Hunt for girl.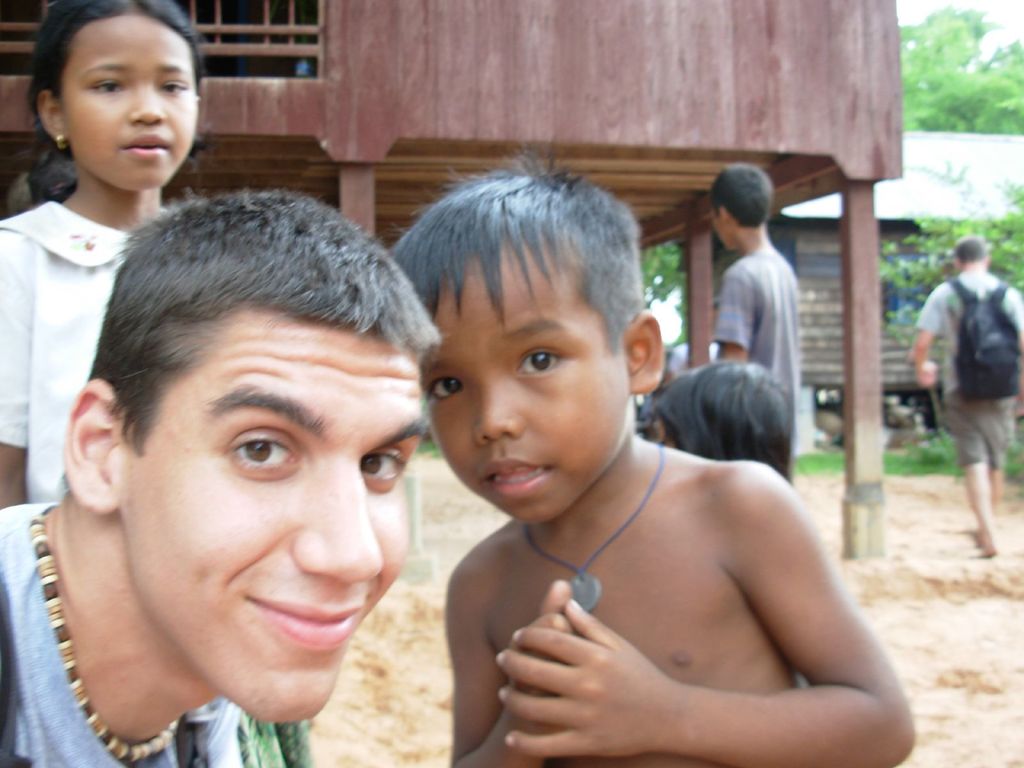
Hunted down at <bbox>0, 0, 312, 767</bbox>.
